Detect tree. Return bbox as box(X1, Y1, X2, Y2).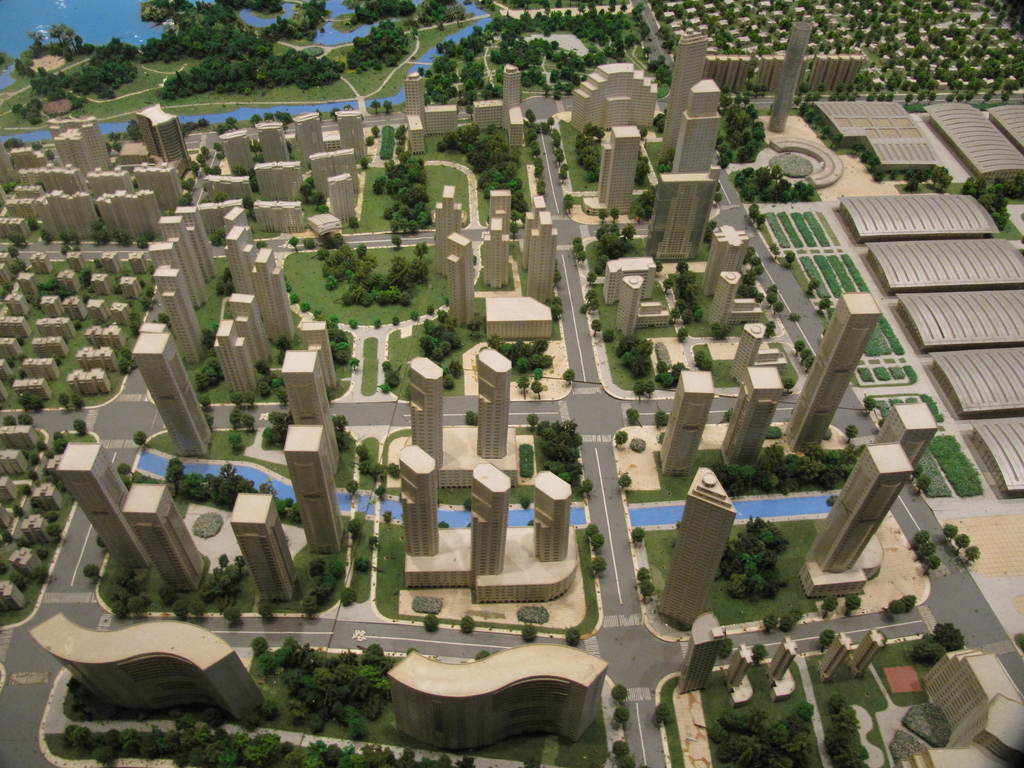
box(75, 418, 91, 435).
